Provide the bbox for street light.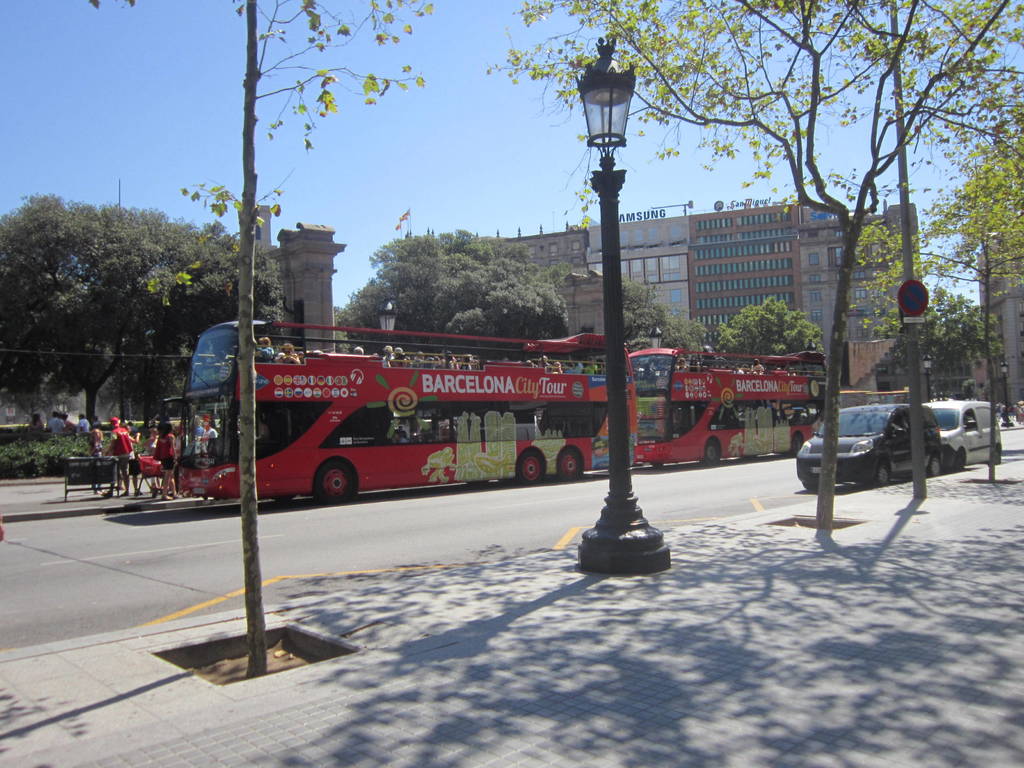
left=374, top=296, right=396, bottom=339.
